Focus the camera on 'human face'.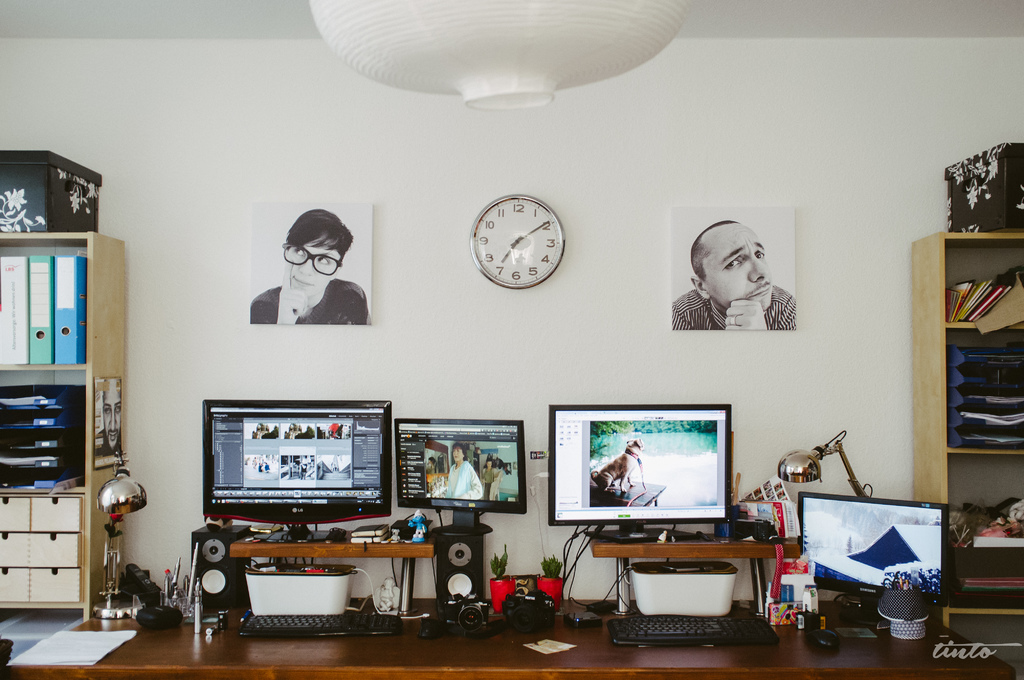
Focus region: crop(705, 223, 776, 311).
